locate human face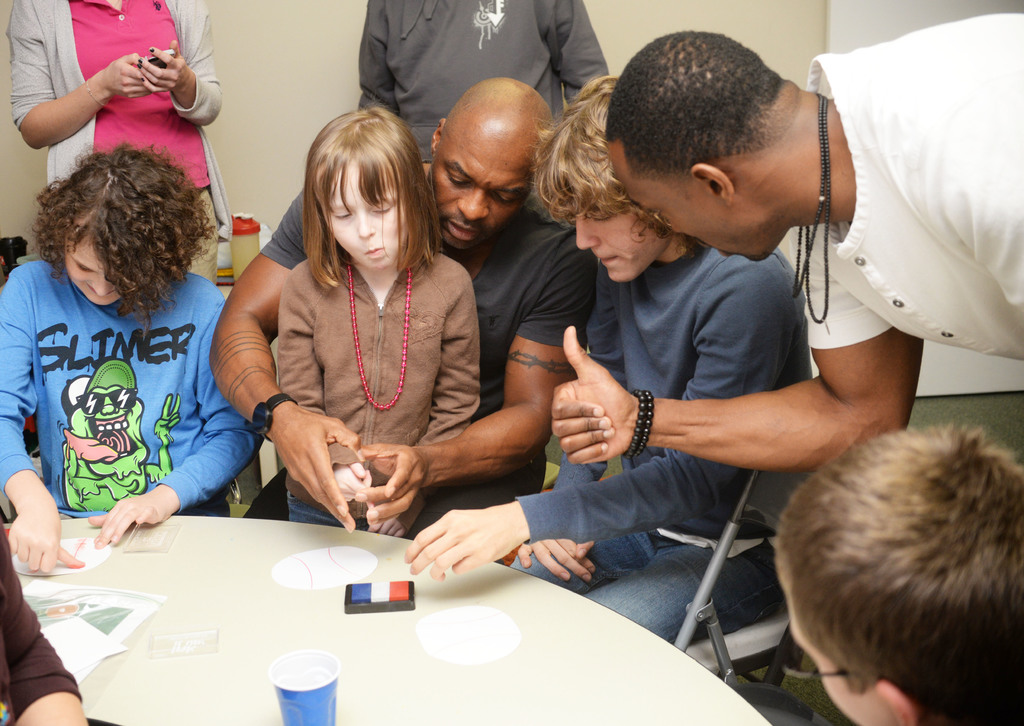
rect(570, 206, 674, 286)
